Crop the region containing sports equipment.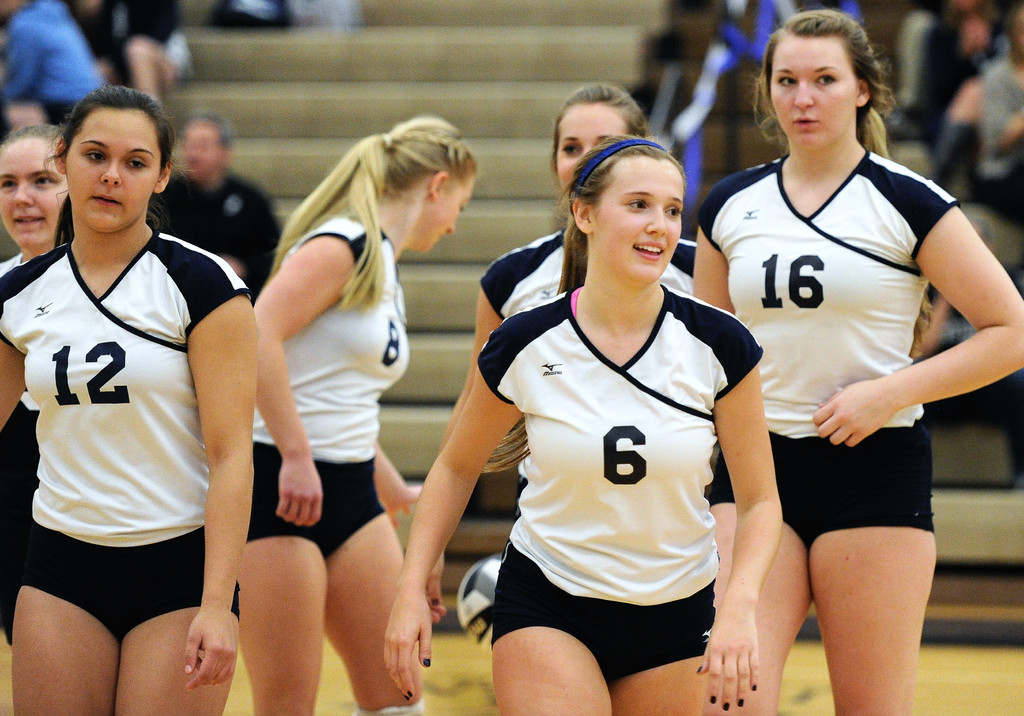
Crop region: (left=475, top=283, right=765, bottom=609).
